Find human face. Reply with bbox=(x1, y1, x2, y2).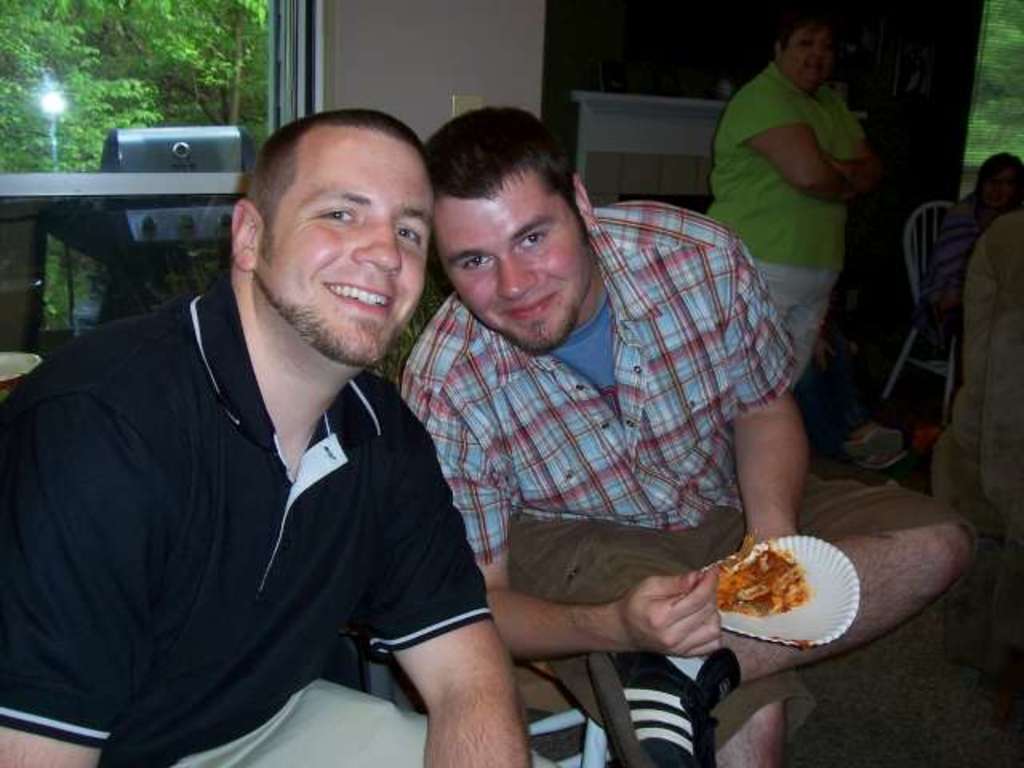
bbox=(435, 158, 595, 344).
